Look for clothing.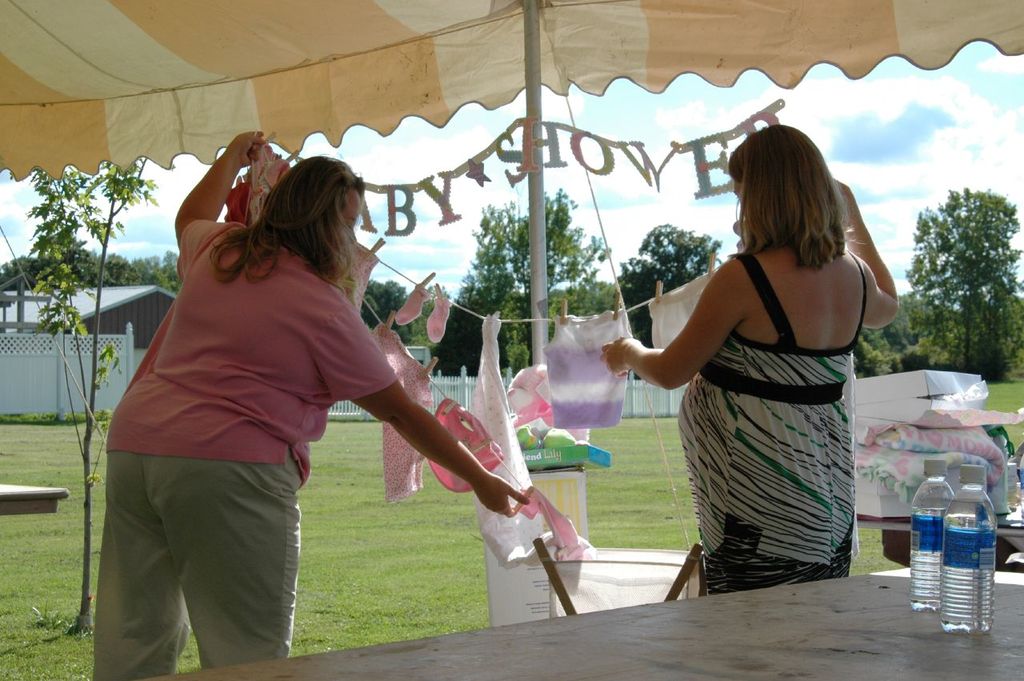
Found: box(92, 214, 396, 676).
